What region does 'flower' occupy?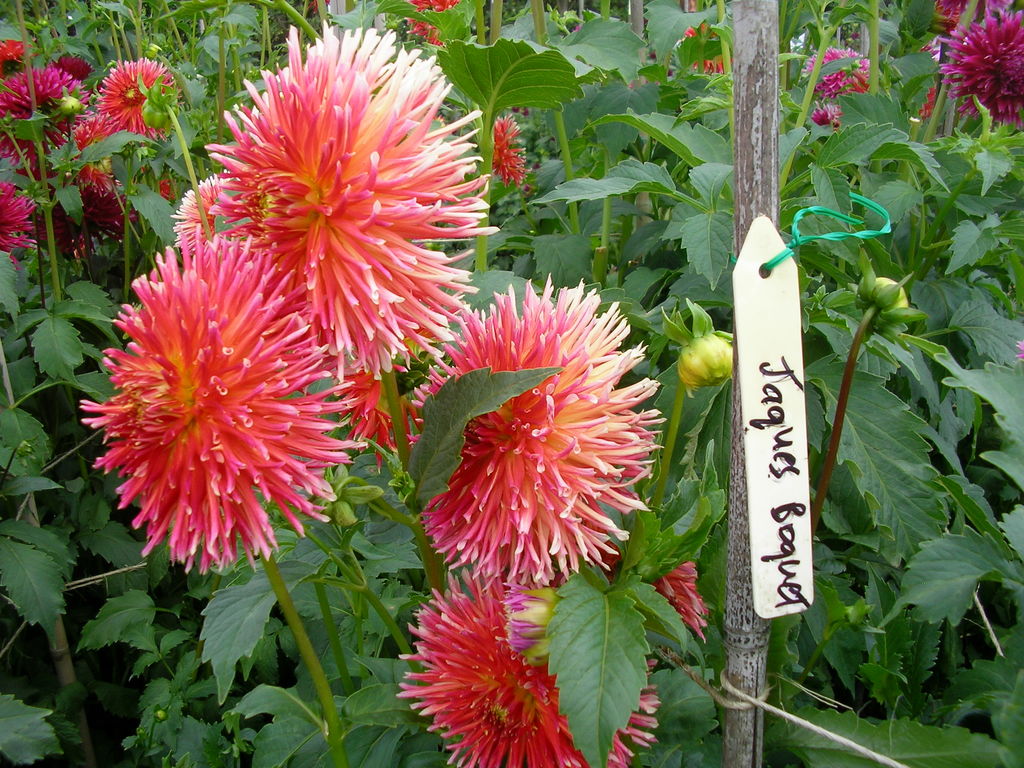
box(81, 259, 349, 577).
